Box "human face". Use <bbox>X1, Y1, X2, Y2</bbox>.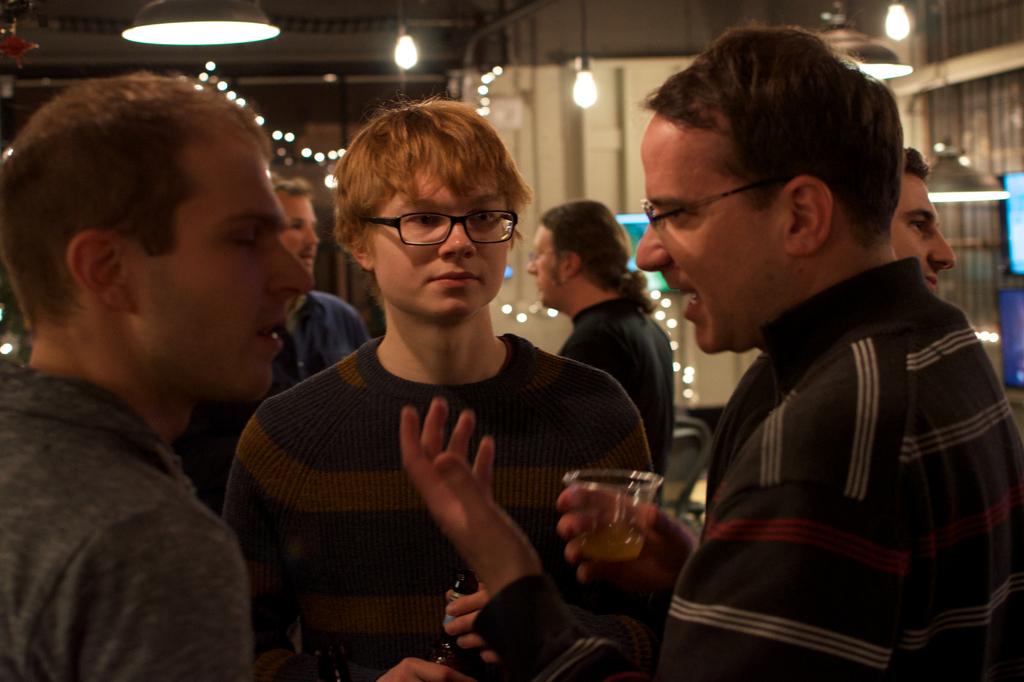
<bbox>527, 226, 559, 307</bbox>.
